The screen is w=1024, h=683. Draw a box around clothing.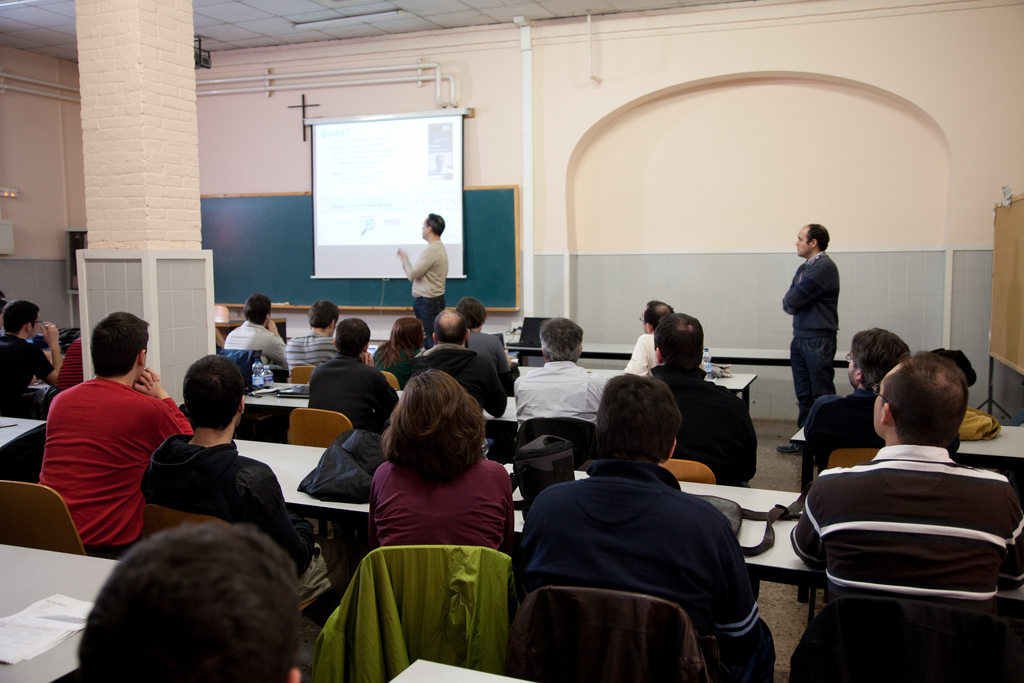
641 360 759 488.
